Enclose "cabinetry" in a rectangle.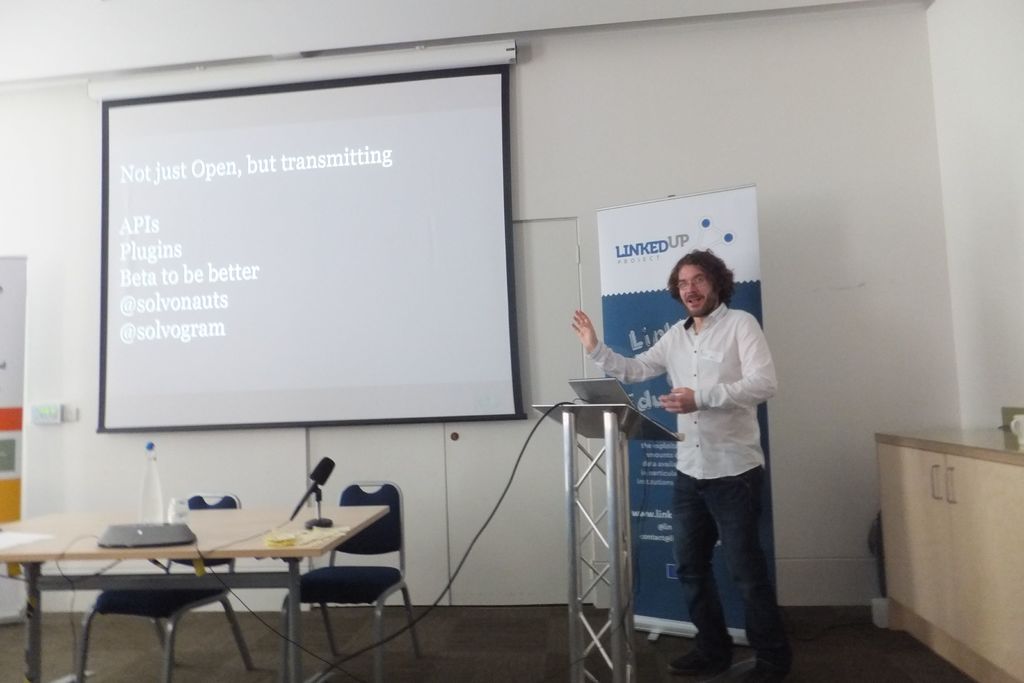
l=950, t=436, r=1023, b=682.
